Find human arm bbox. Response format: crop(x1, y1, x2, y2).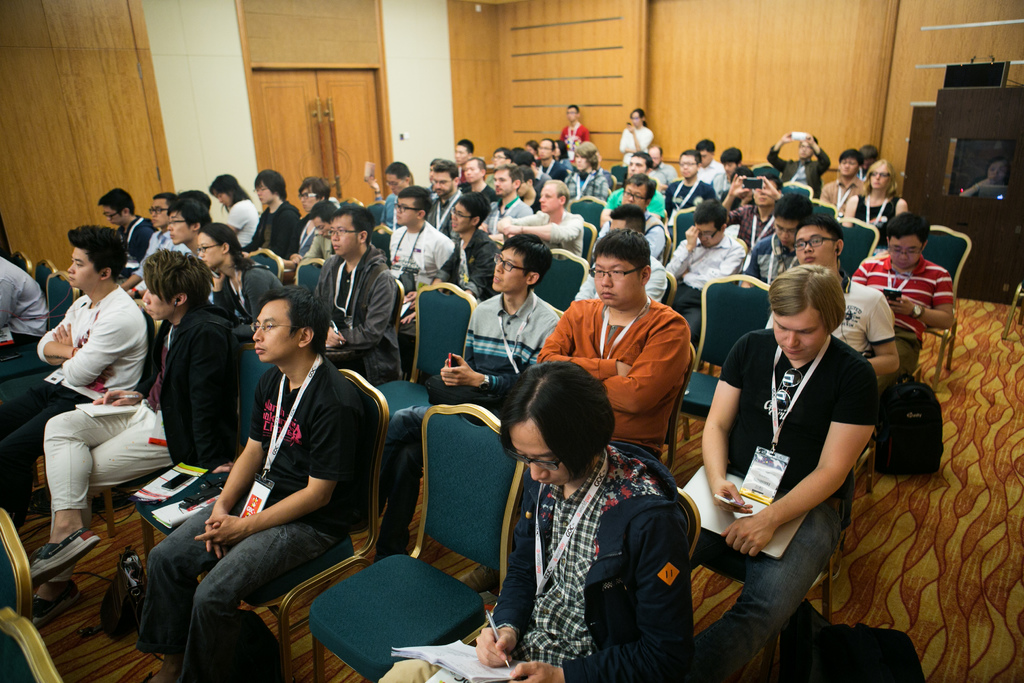
crop(89, 350, 155, 403).
